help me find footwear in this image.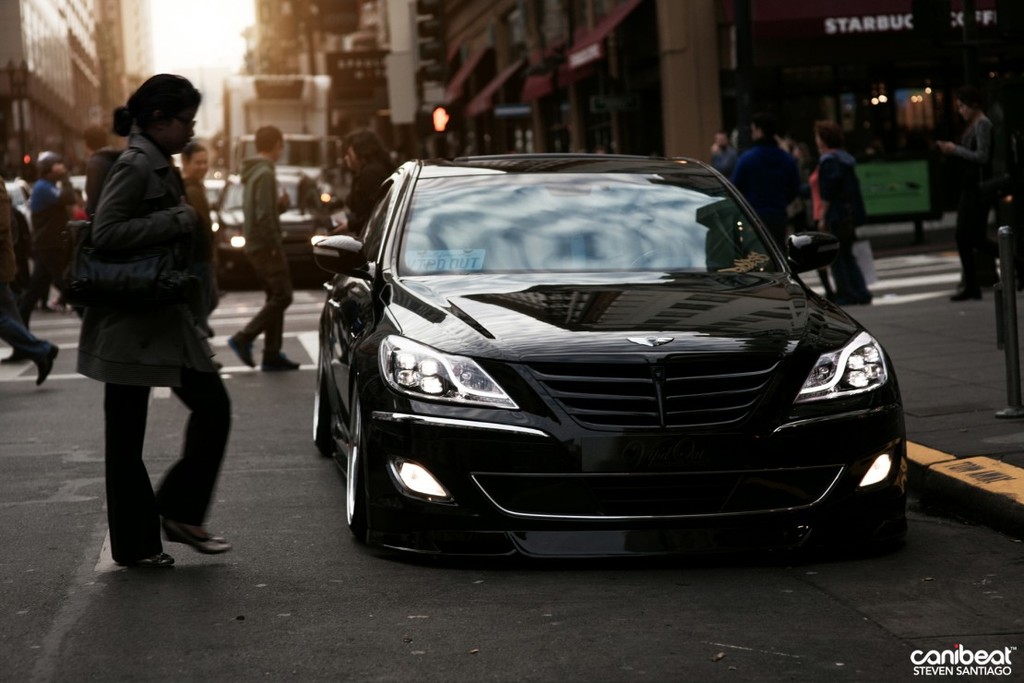
Found it: <bbox>117, 555, 173, 569</bbox>.
